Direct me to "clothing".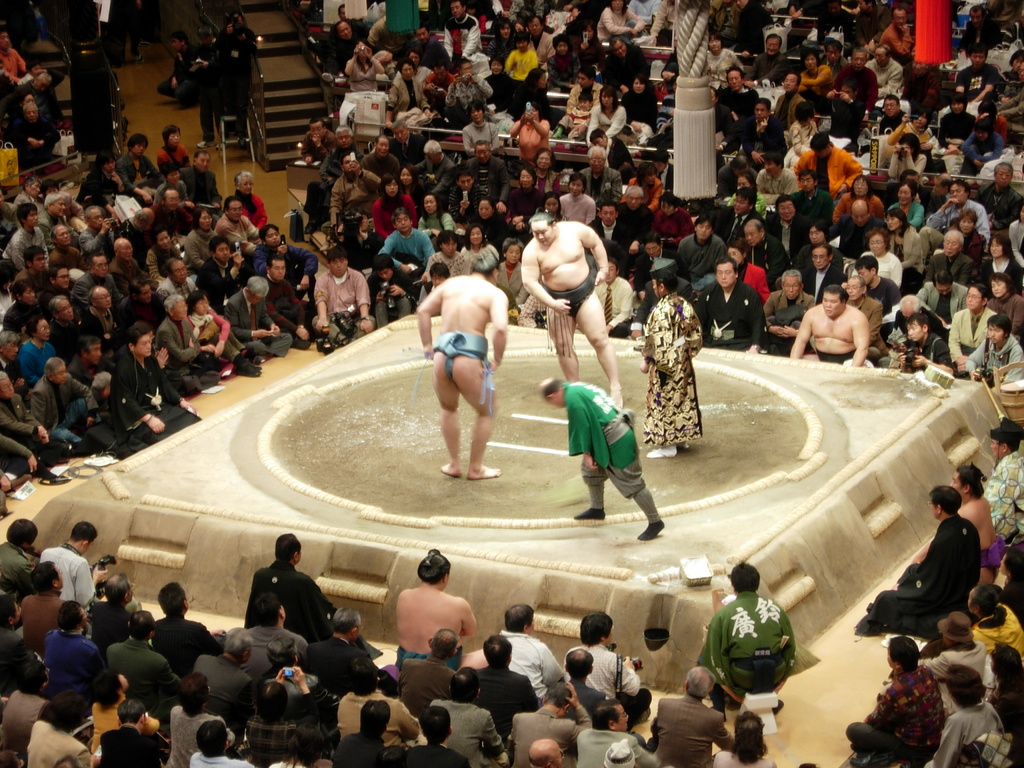
Direction: (left=500, top=625, right=563, bottom=698).
